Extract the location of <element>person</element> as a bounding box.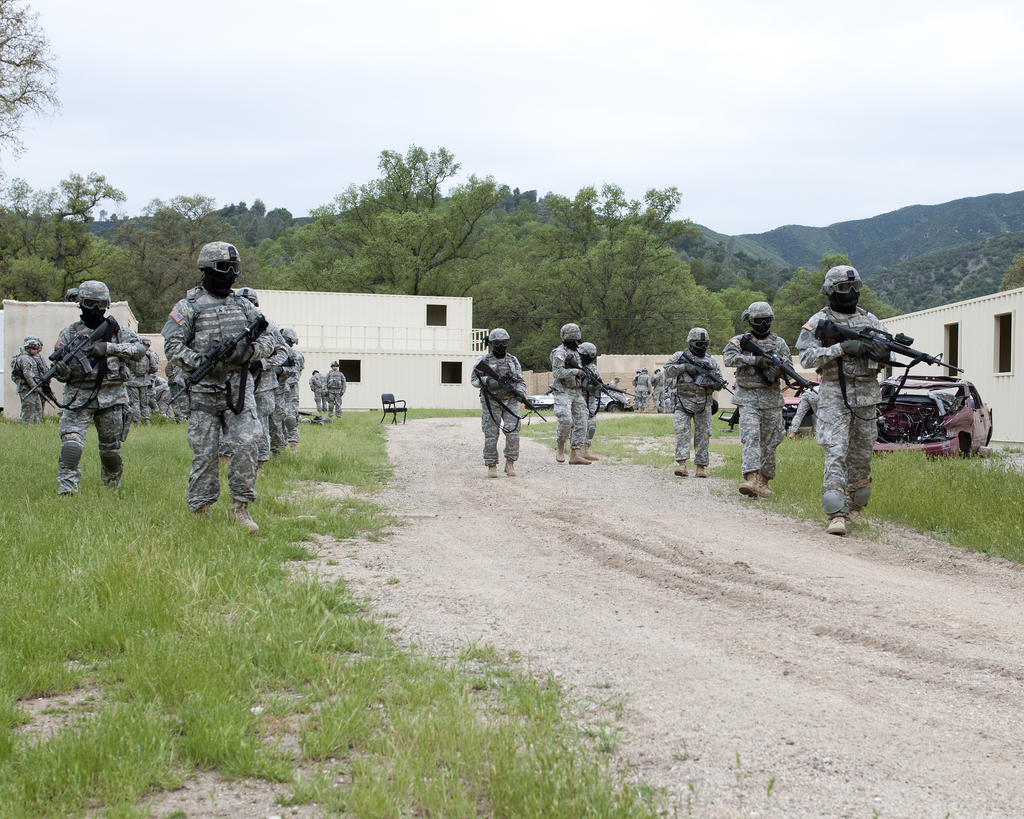
[x1=252, y1=324, x2=304, y2=456].
